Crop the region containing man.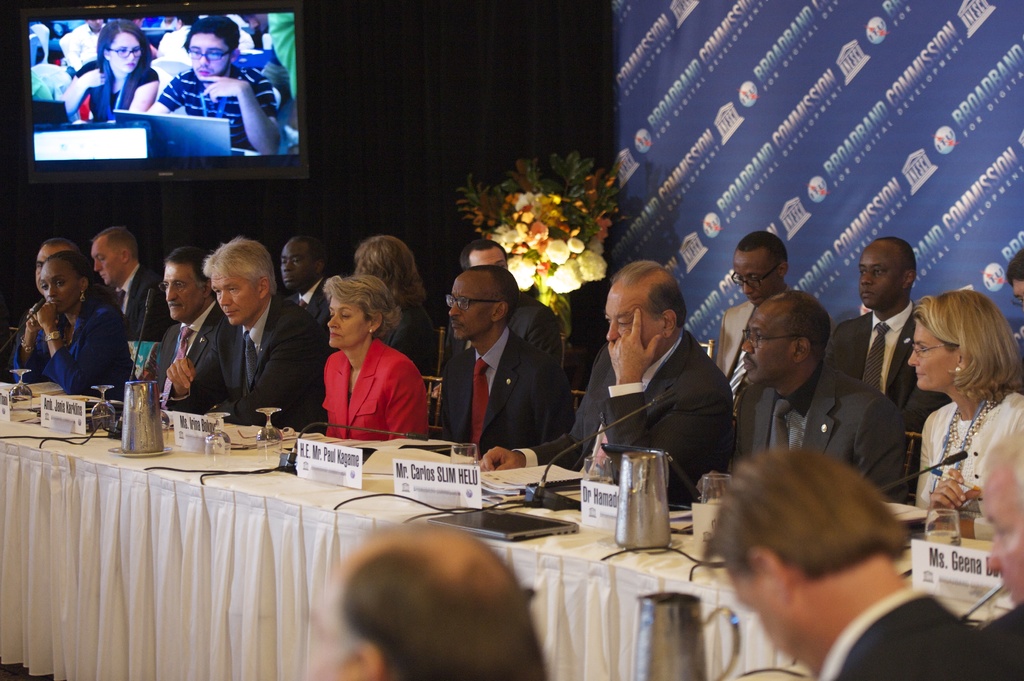
Crop region: Rect(278, 228, 346, 347).
